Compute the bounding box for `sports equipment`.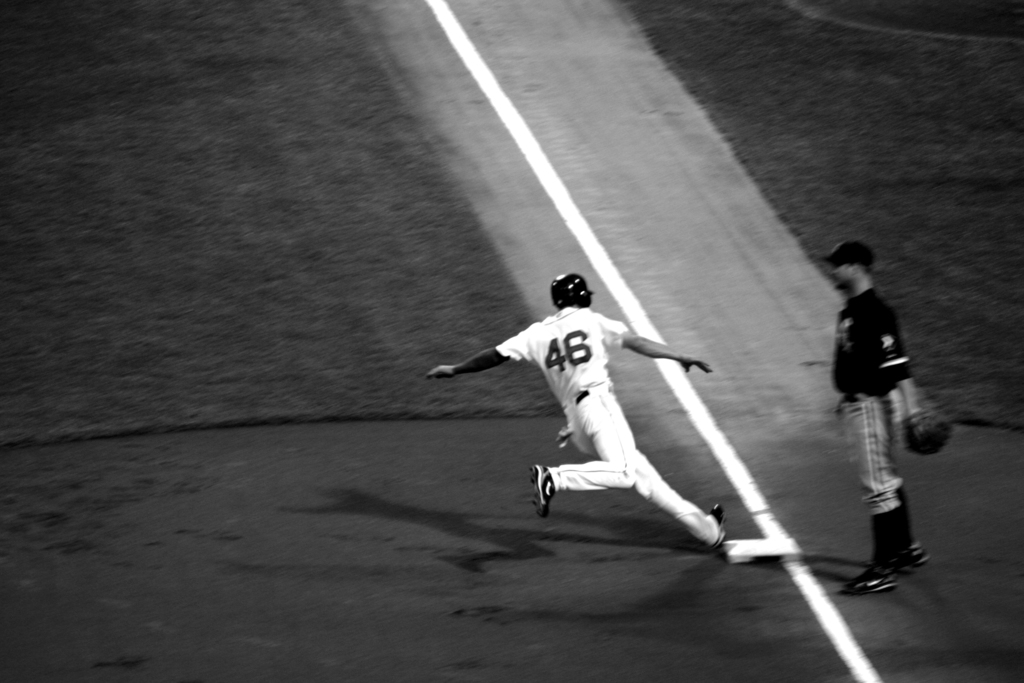
531, 461, 554, 513.
